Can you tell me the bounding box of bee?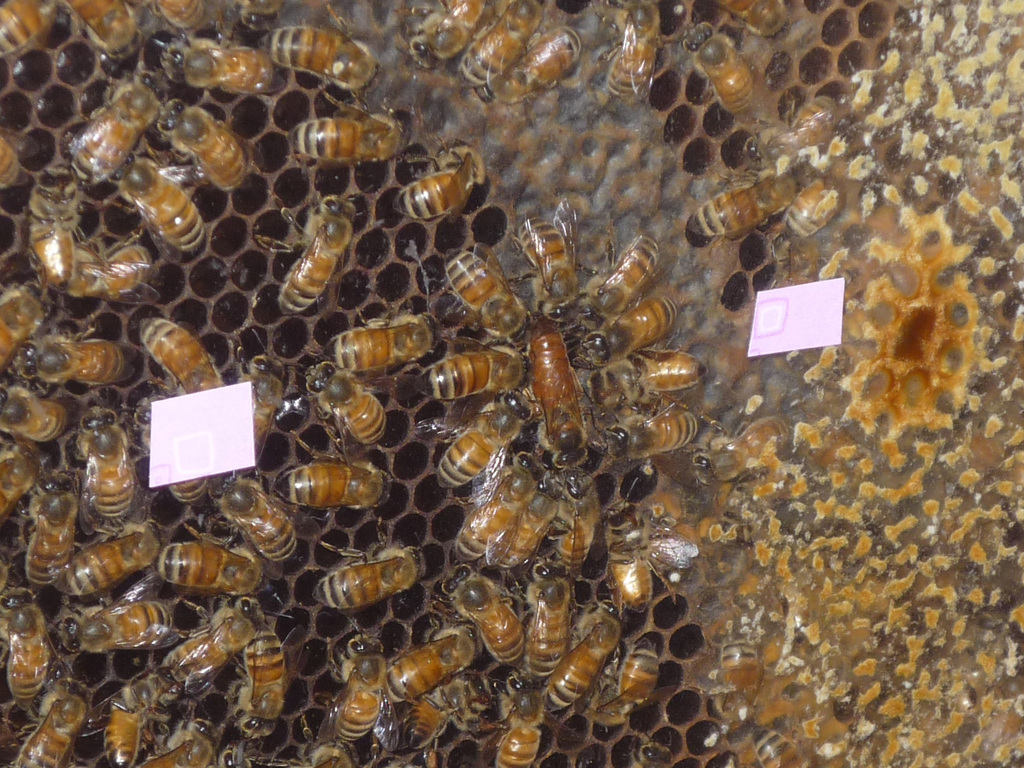
624,726,678,767.
